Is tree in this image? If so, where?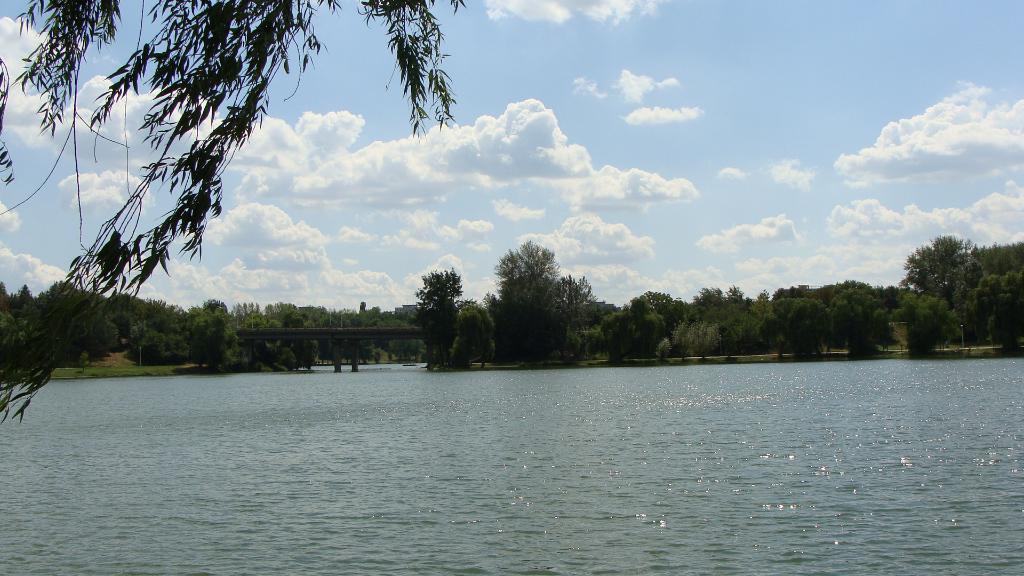
Yes, at [903, 210, 995, 344].
